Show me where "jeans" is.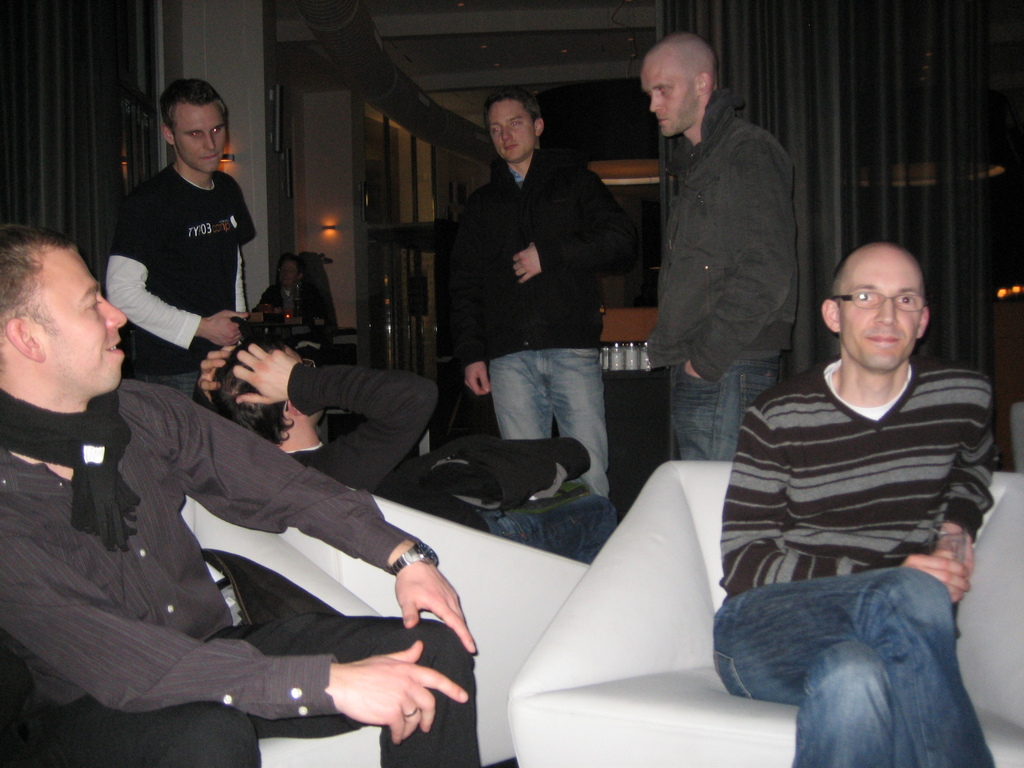
"jeans" is at [676, 358, 783, 456].
